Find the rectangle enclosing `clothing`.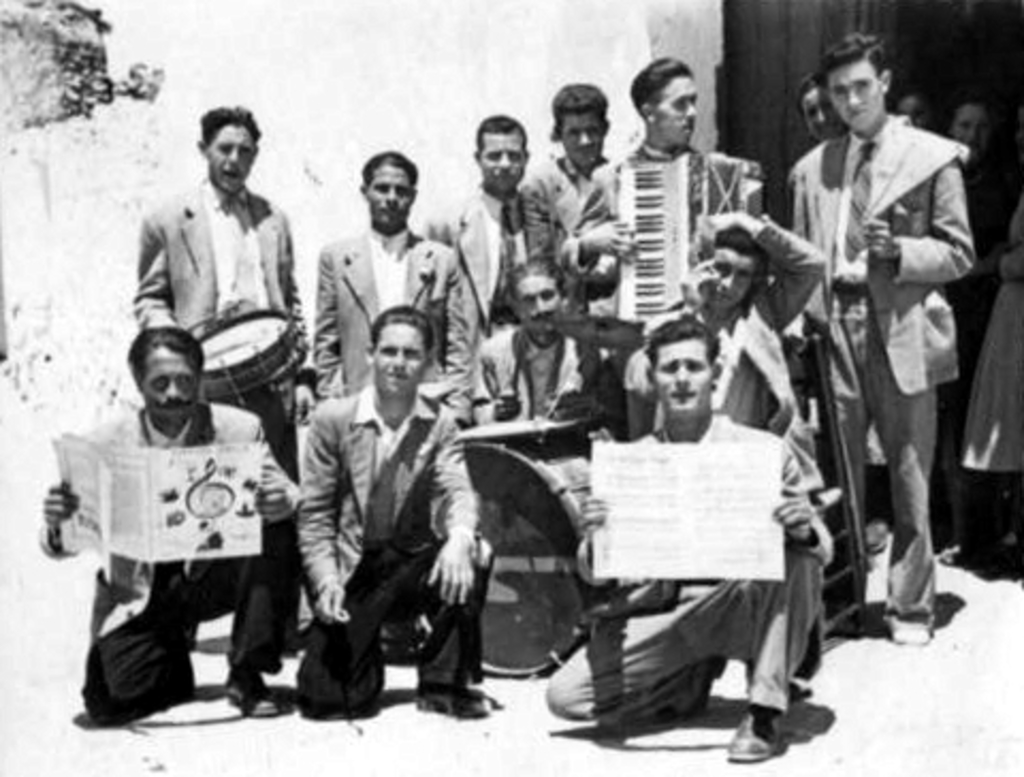
[left=764, top=53, right=988, bottom=593].
